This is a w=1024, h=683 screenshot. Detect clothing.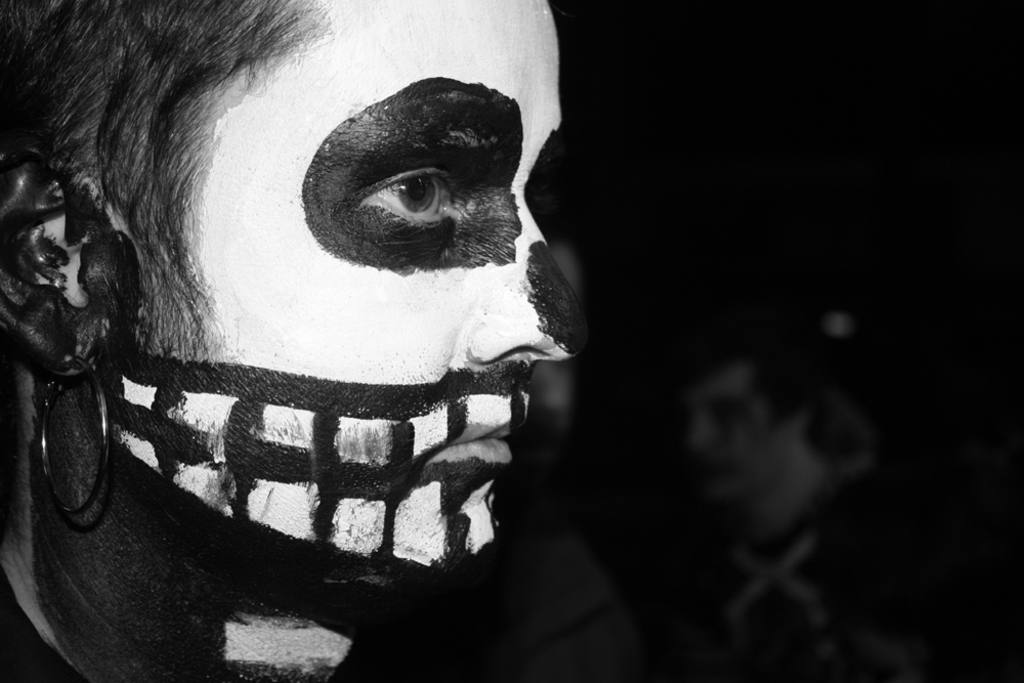
select_region(651, 472, 896, 682).
